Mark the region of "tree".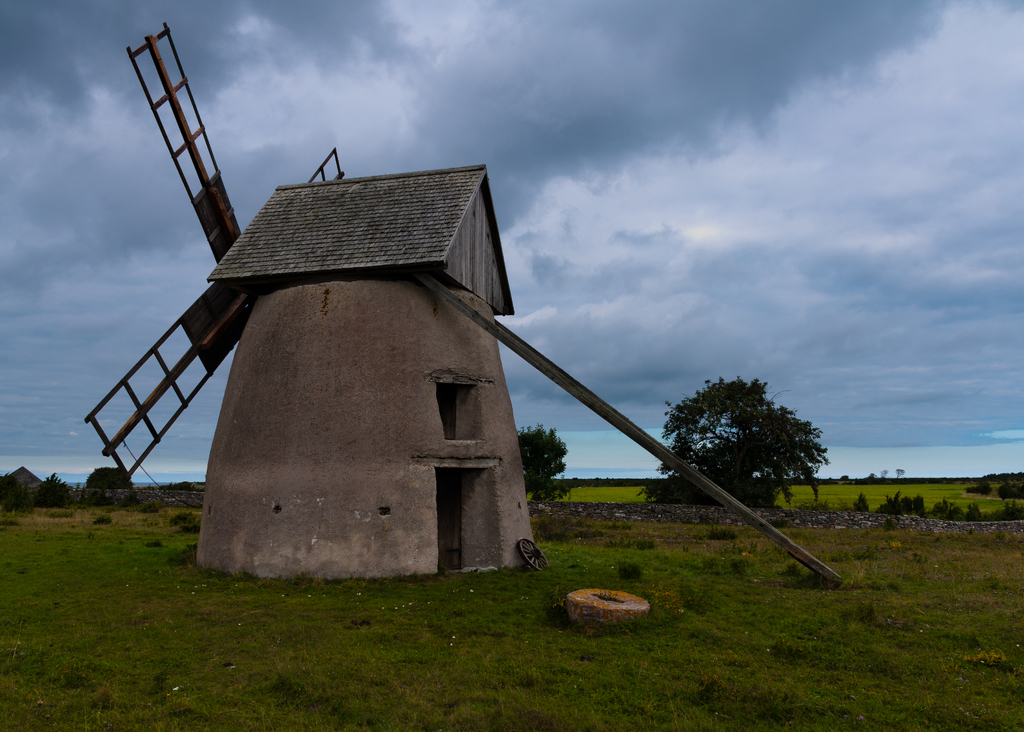
Region: 0, 472, 25, 505.
